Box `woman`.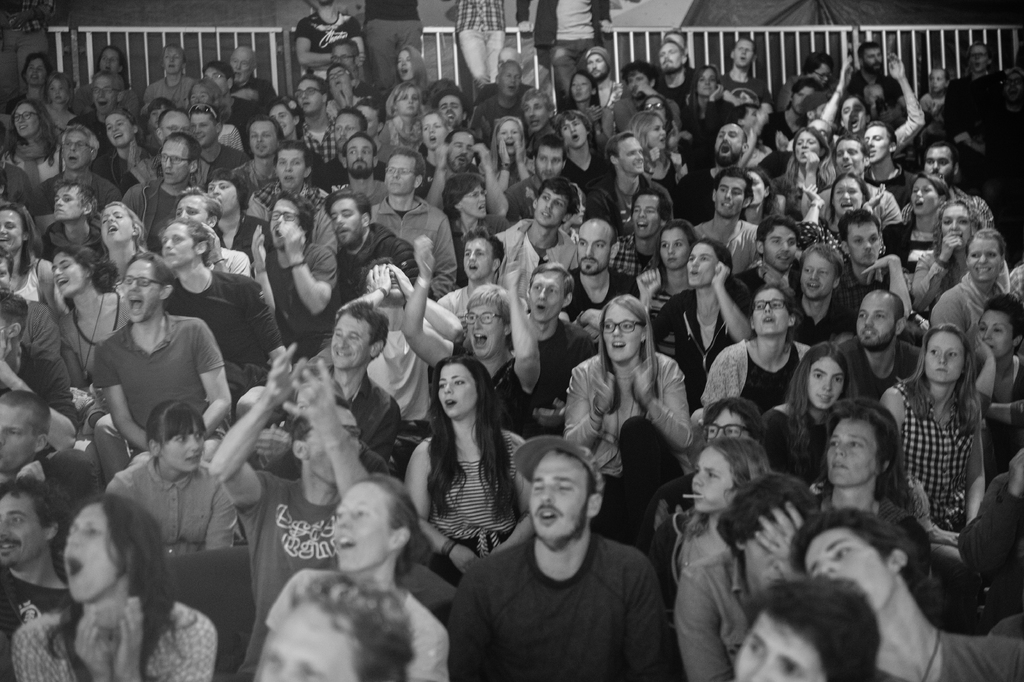
x1=0 y1=199 x2=56 y2=304.
